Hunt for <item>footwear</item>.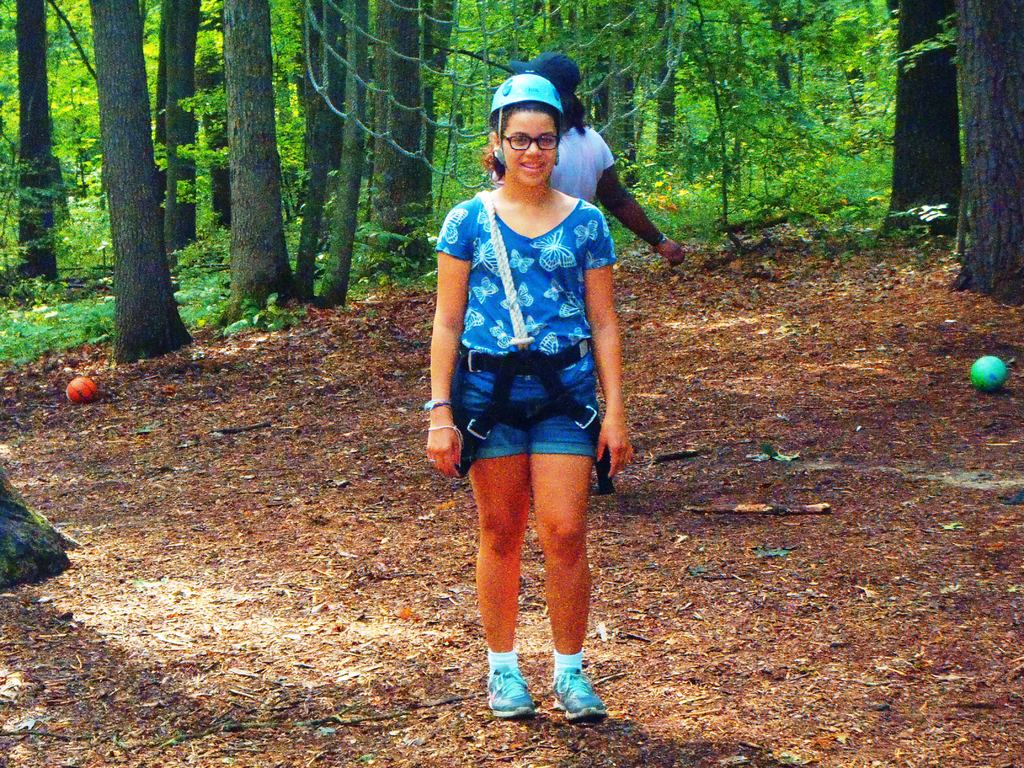
Hunted down at bbox(484, 664, 536, 717).
